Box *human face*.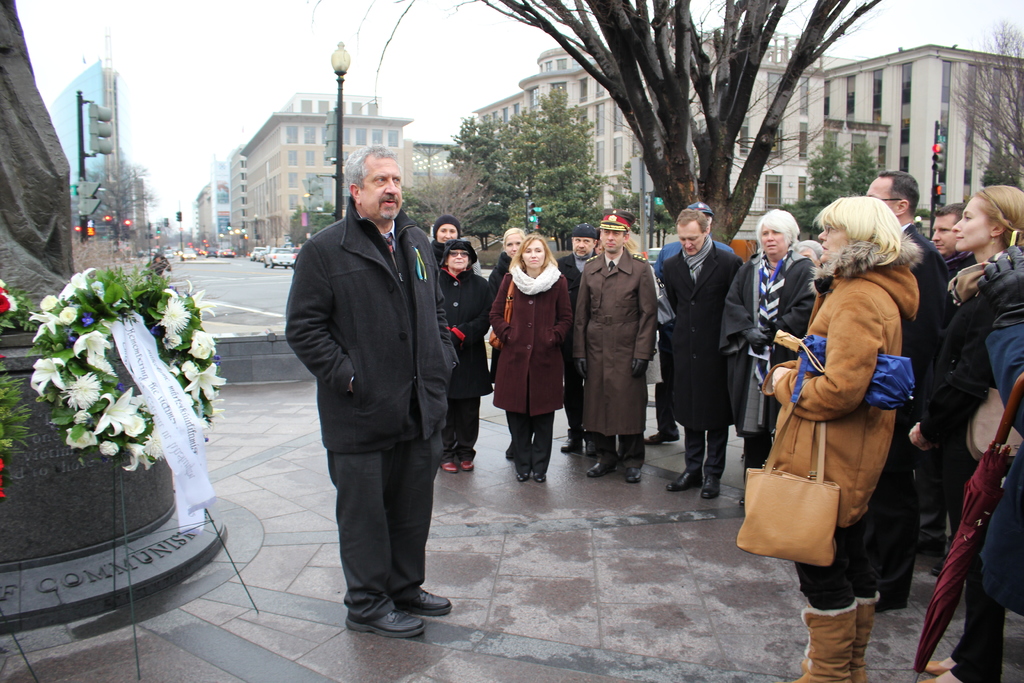
931 215 956 256.
